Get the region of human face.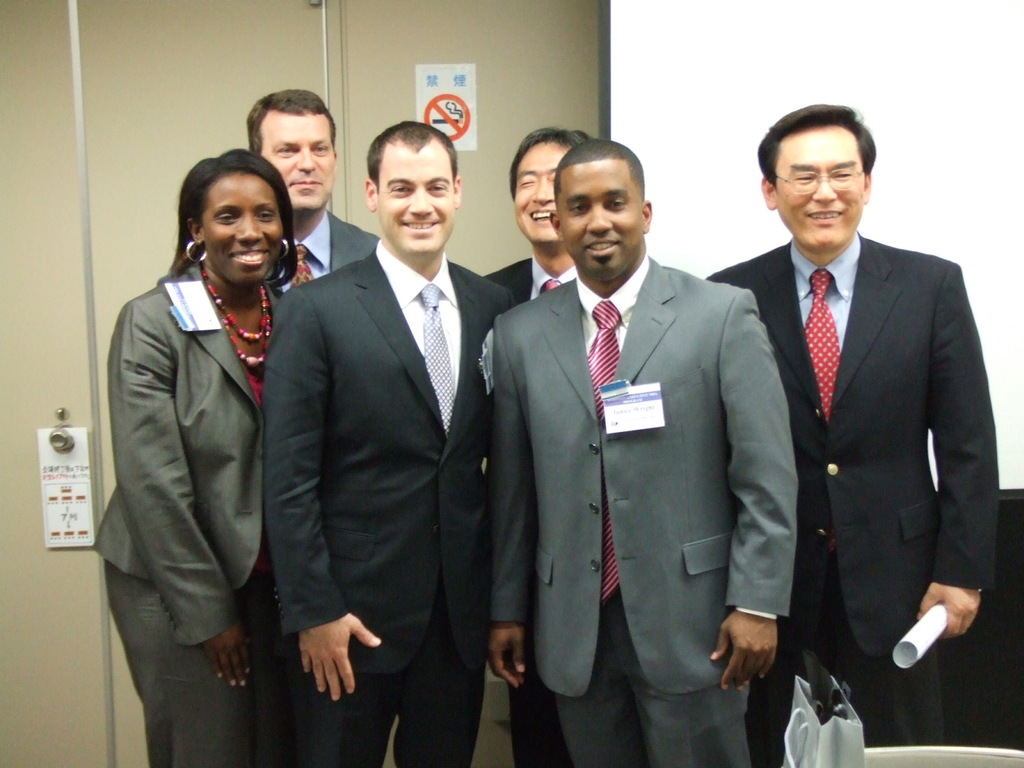
<box>514,141,570,246</box>.
